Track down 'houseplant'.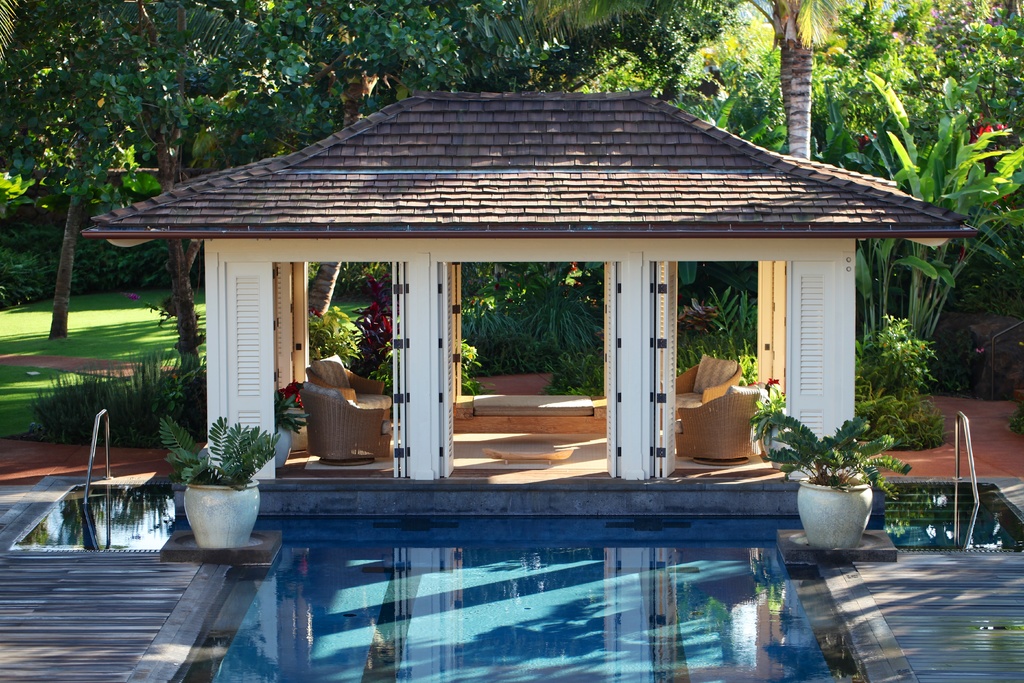
Tracked to crop(266, 383, 313, 475).
